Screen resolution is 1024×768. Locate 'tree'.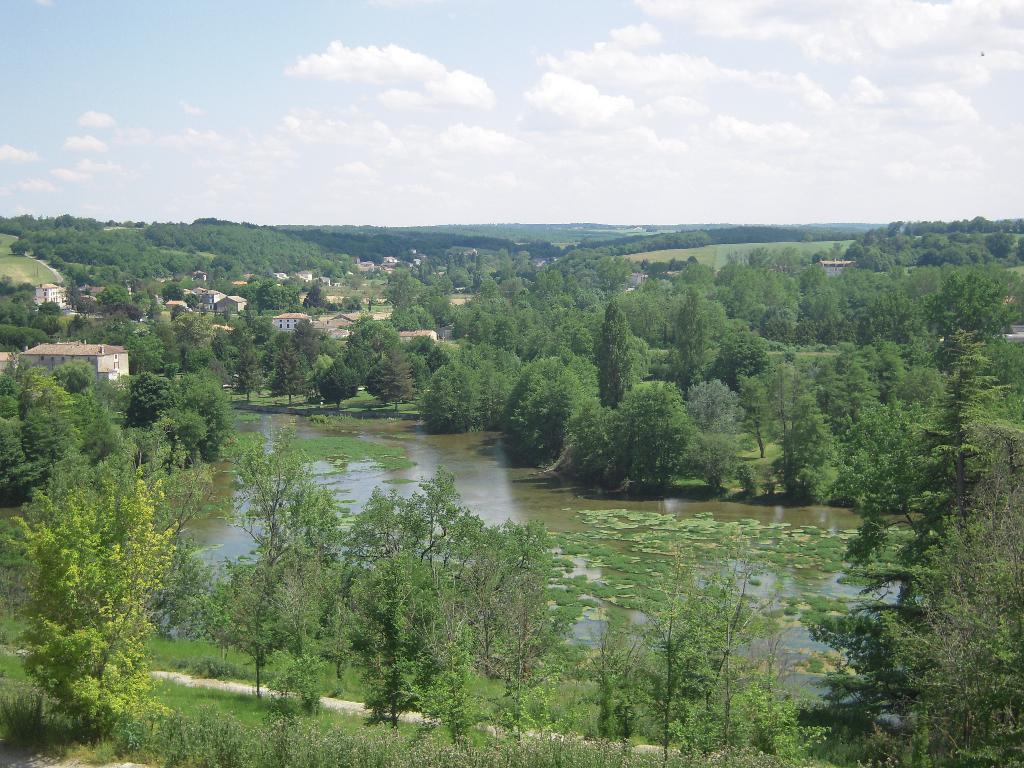
(x1=768, y1=397, x2=838, y2=501).
